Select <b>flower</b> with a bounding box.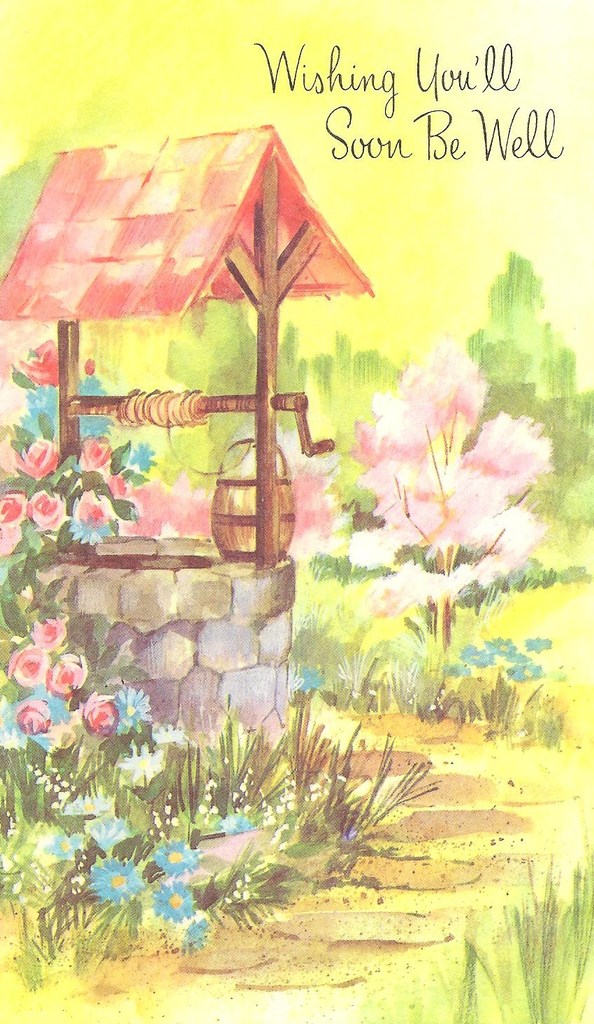
box=[63, 792, 110, 816].
